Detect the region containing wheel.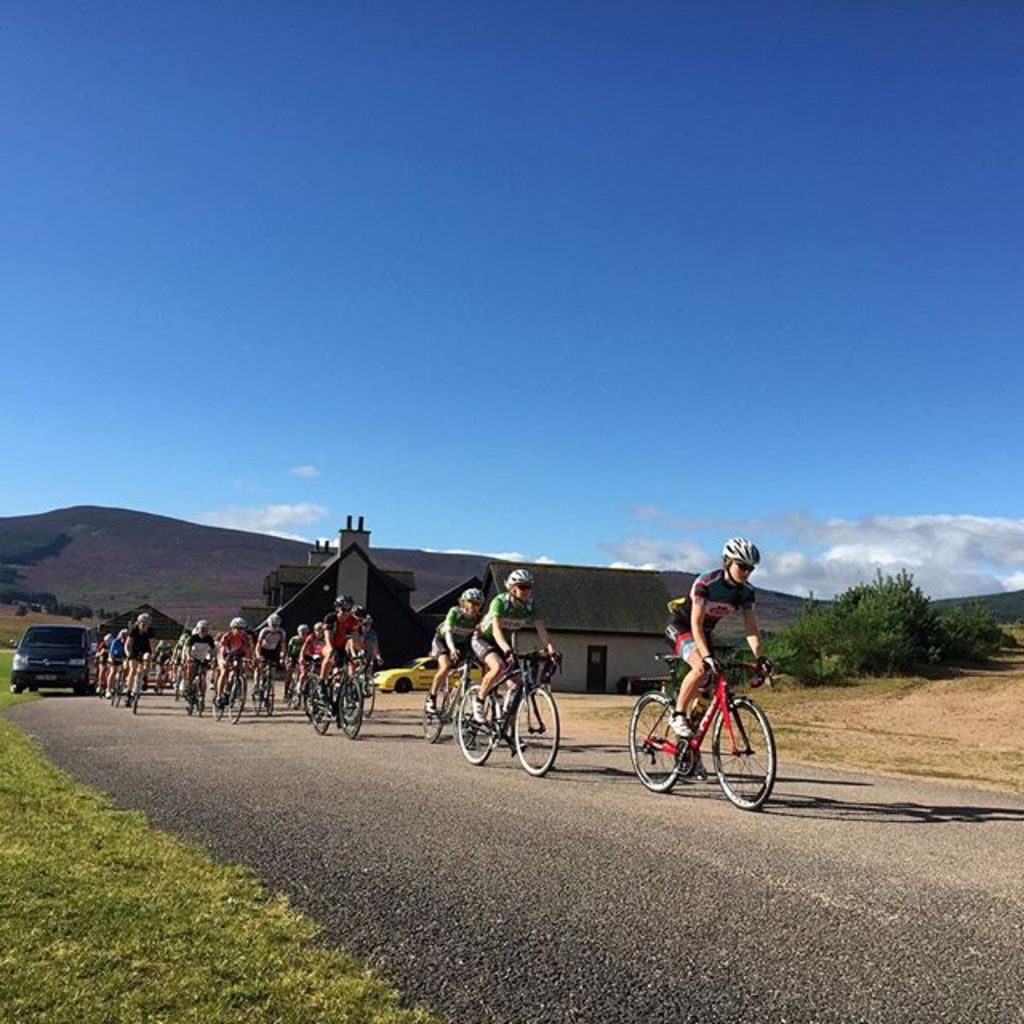
bbox(448, 685, 499, 776).
